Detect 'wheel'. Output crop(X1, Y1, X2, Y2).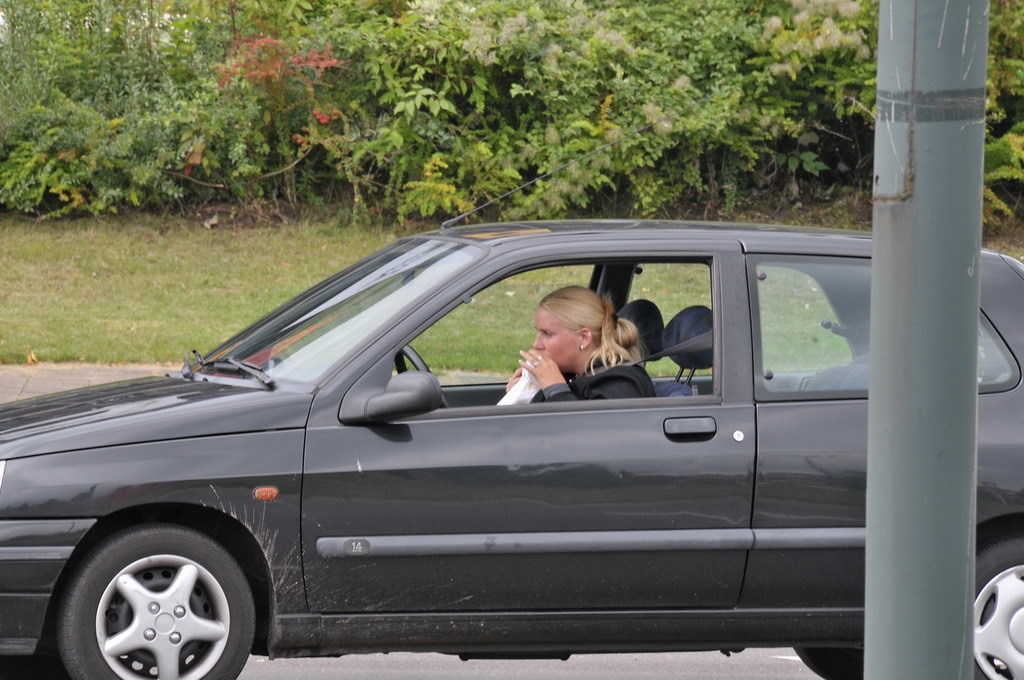
crop(57, 527, 272, 679).
